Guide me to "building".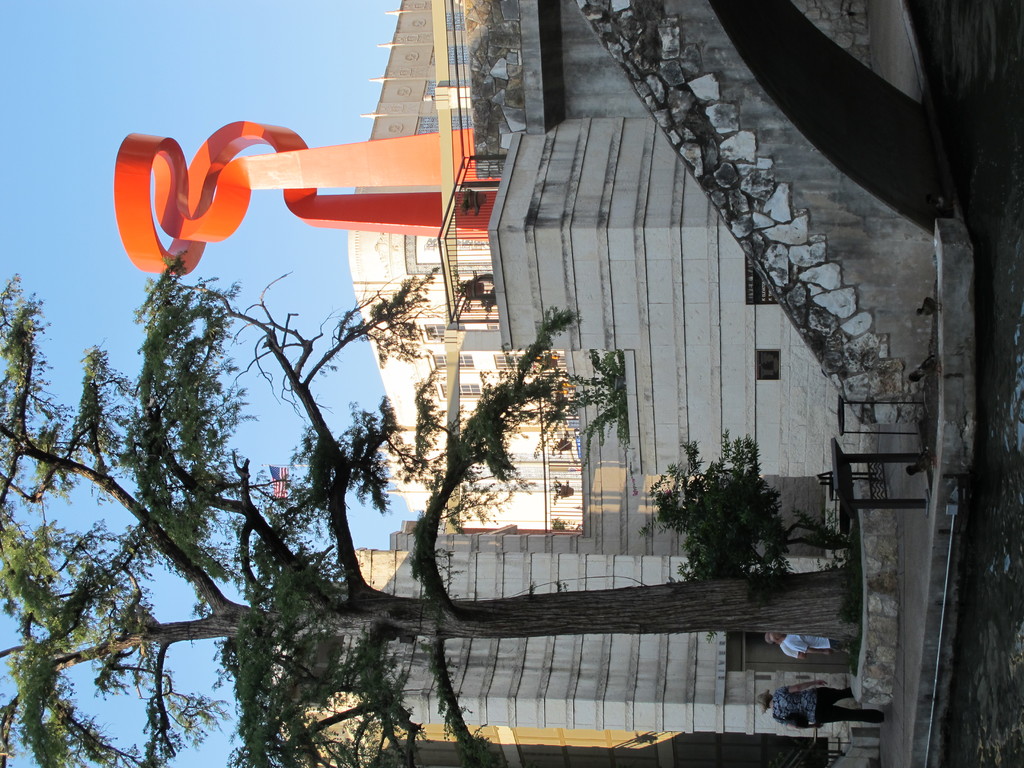
Guidance: bbox=[255, 529, 863, 767].
